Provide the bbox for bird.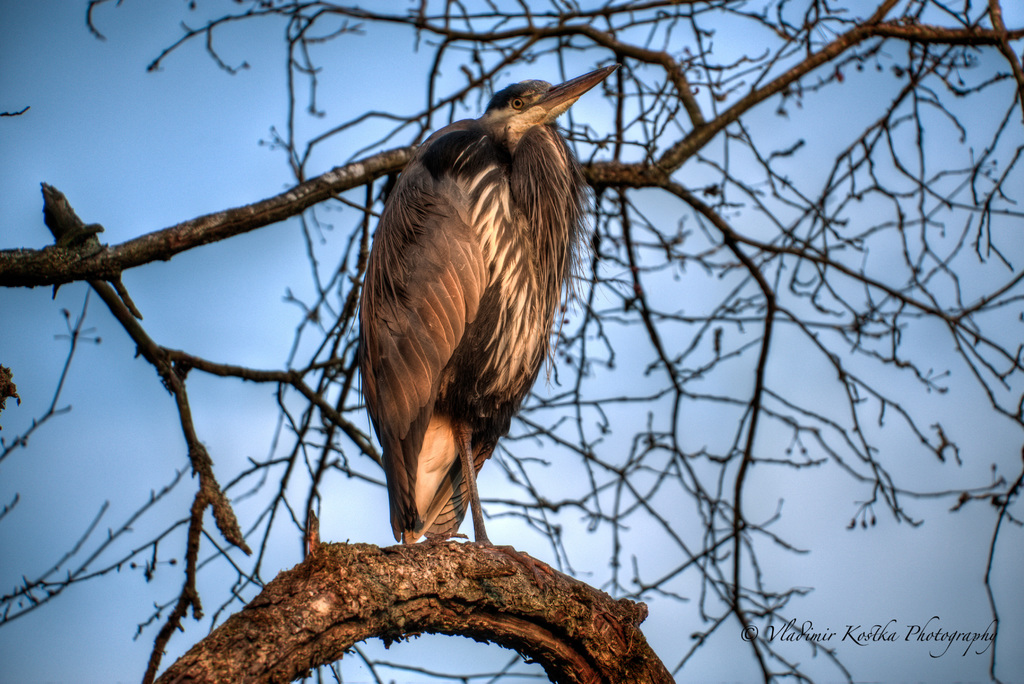
crop(346, 85, 602, 587).
